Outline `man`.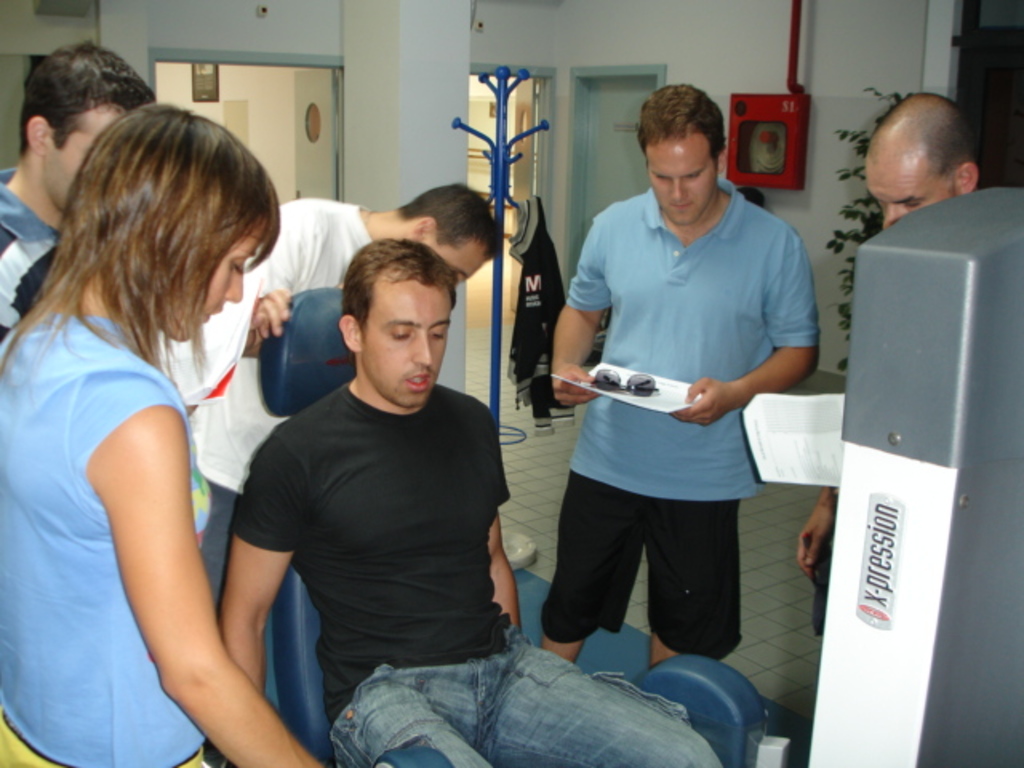
Outline: (x1=221, y1=234, x2=722, y2=766).
